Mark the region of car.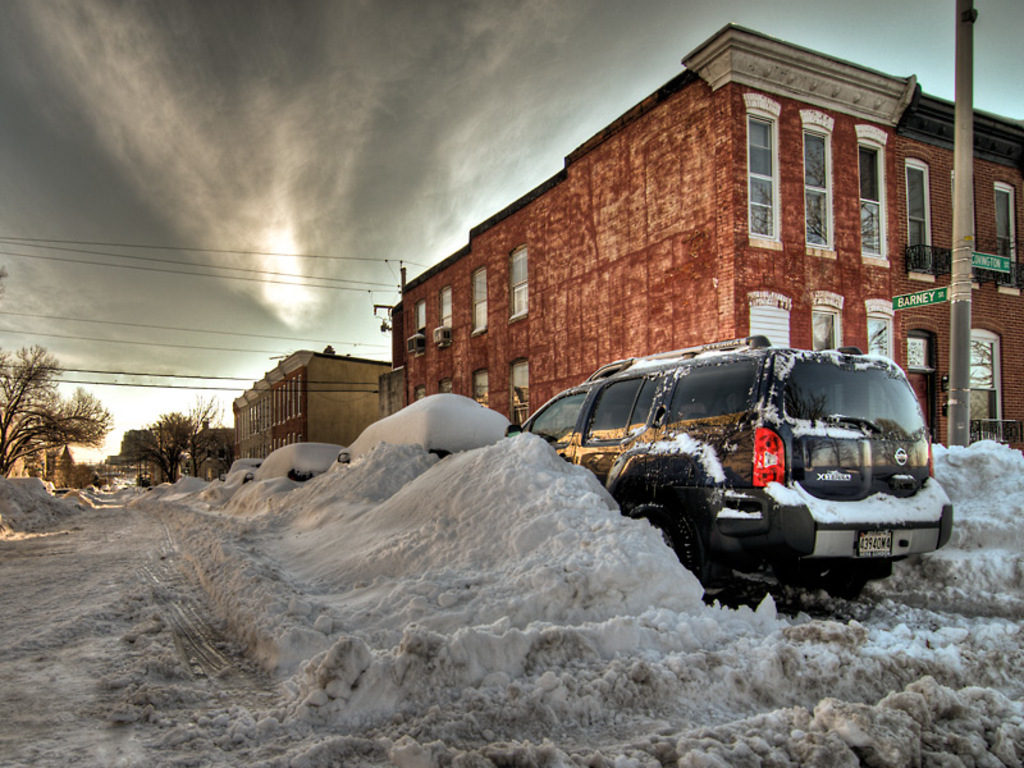
Region: l=511, t=332, r=947, b=613.
